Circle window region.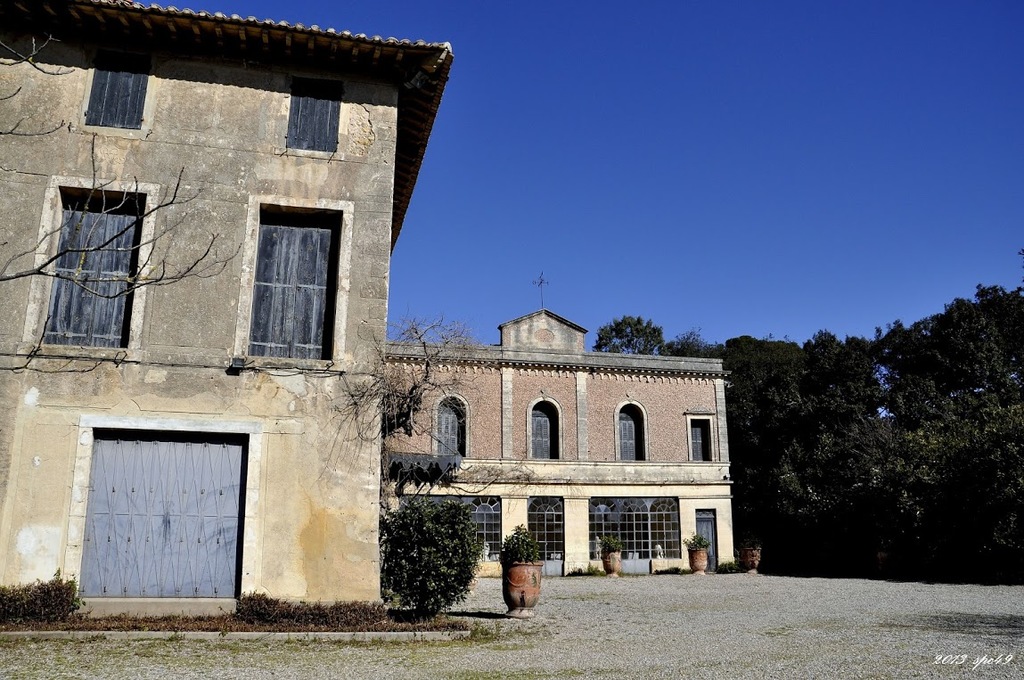
Region: (530, 403, 561, 456).
